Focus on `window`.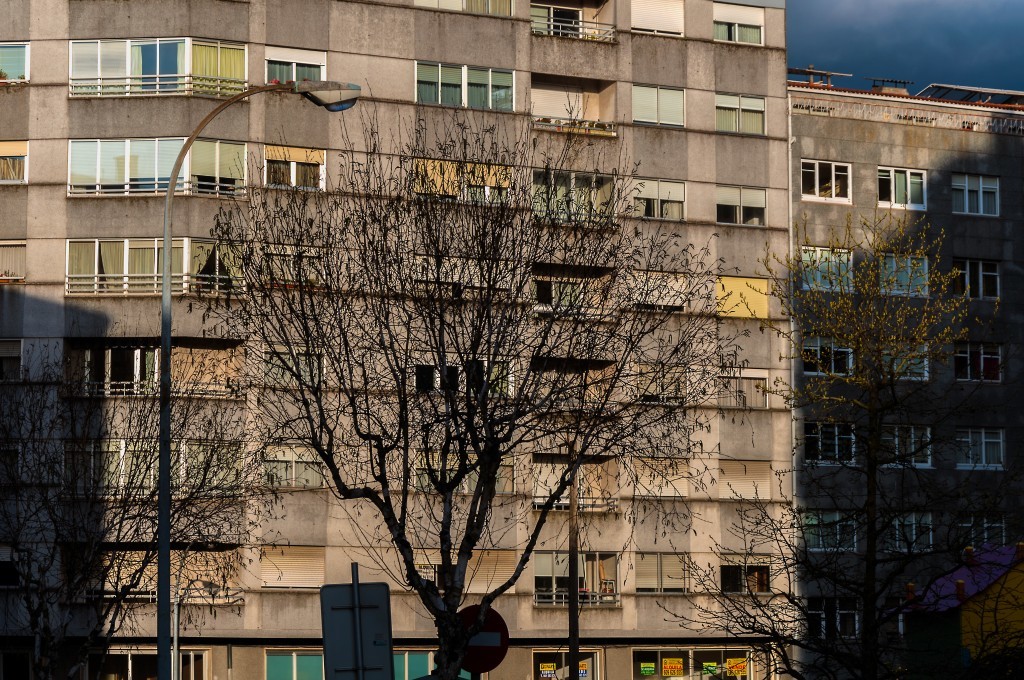
Focused at left=530, top=646, right=607, bottom=679.
